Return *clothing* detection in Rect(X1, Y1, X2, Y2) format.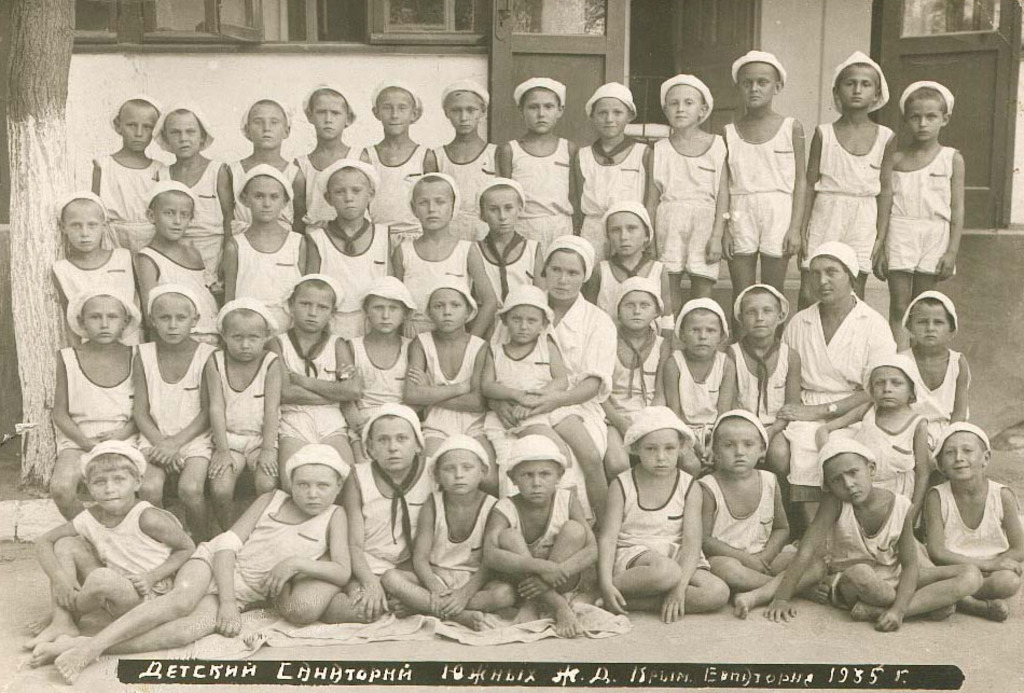
Rect(215, 465, 364, 633).
